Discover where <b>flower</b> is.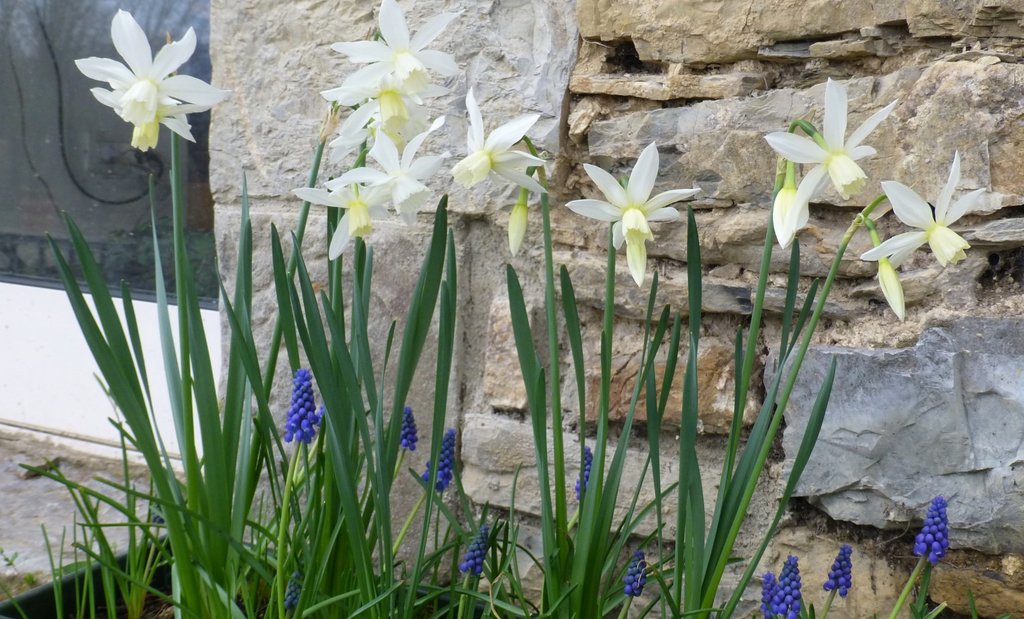
Discovered at box=[293, 169, 398, 259].
